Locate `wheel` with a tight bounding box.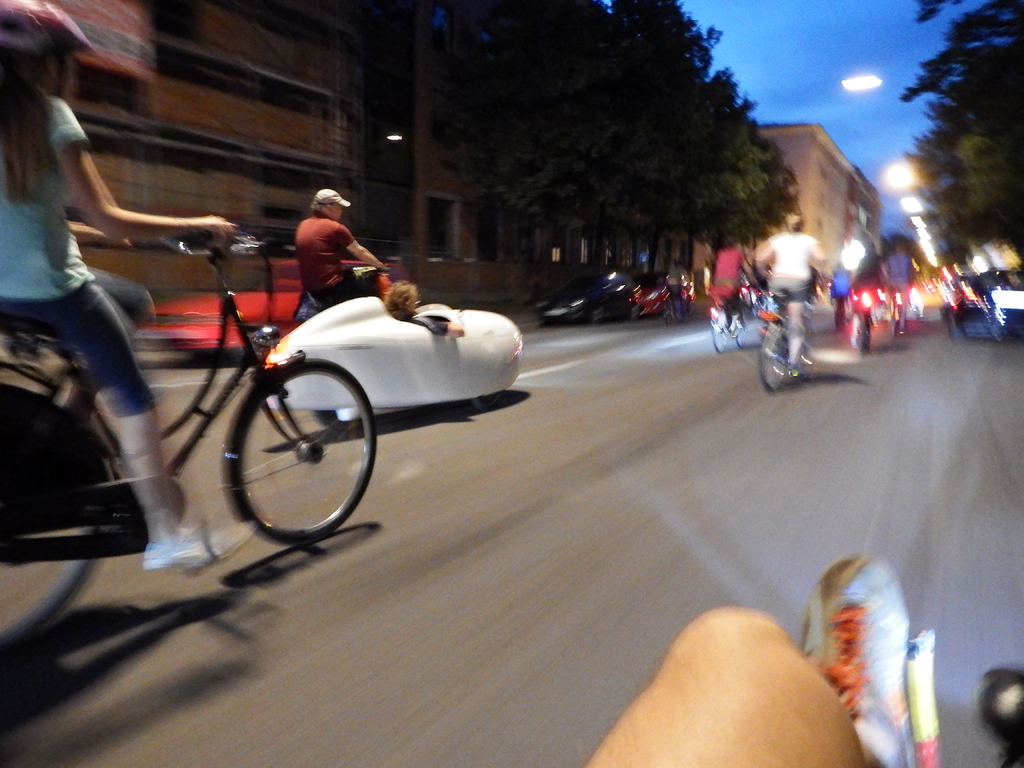
pyautogui.locateOnScreen(664, 300, 677, 328).
